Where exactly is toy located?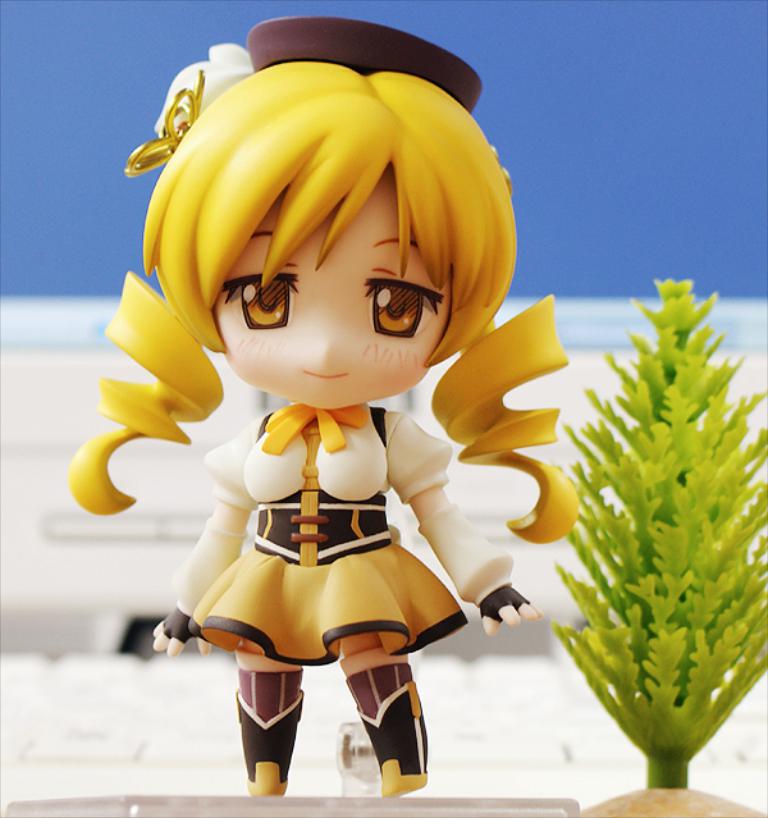
Its bounding box is BBox(90, 73, 579, 798).
